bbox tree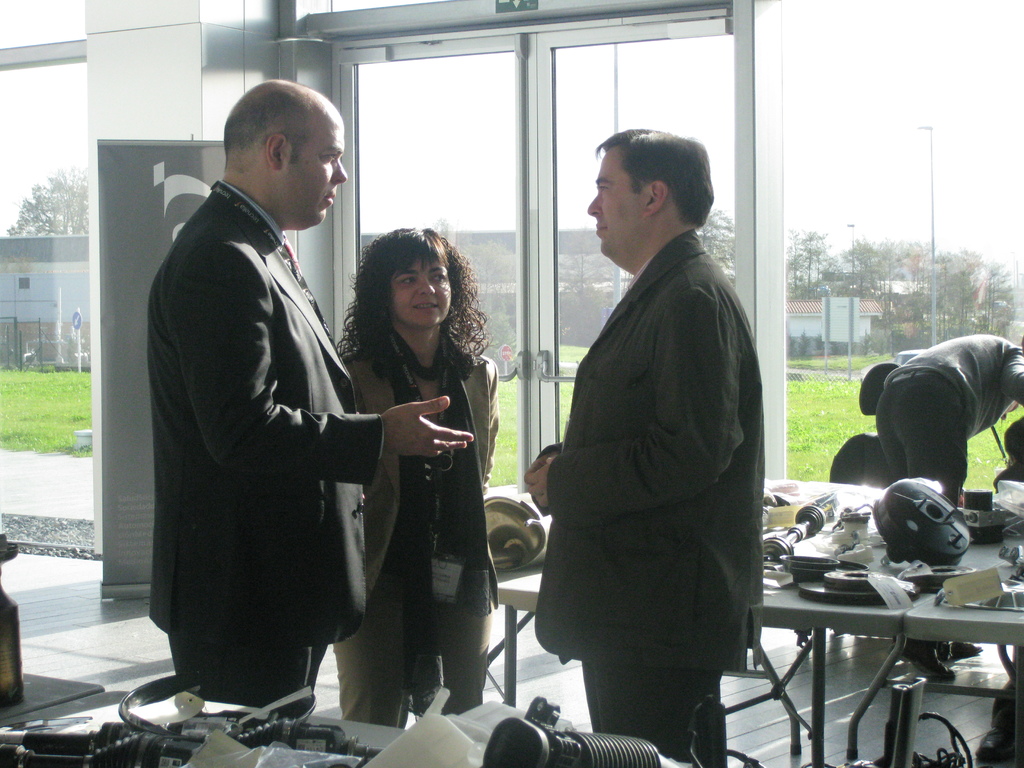
(465, 243, 516, 360)
